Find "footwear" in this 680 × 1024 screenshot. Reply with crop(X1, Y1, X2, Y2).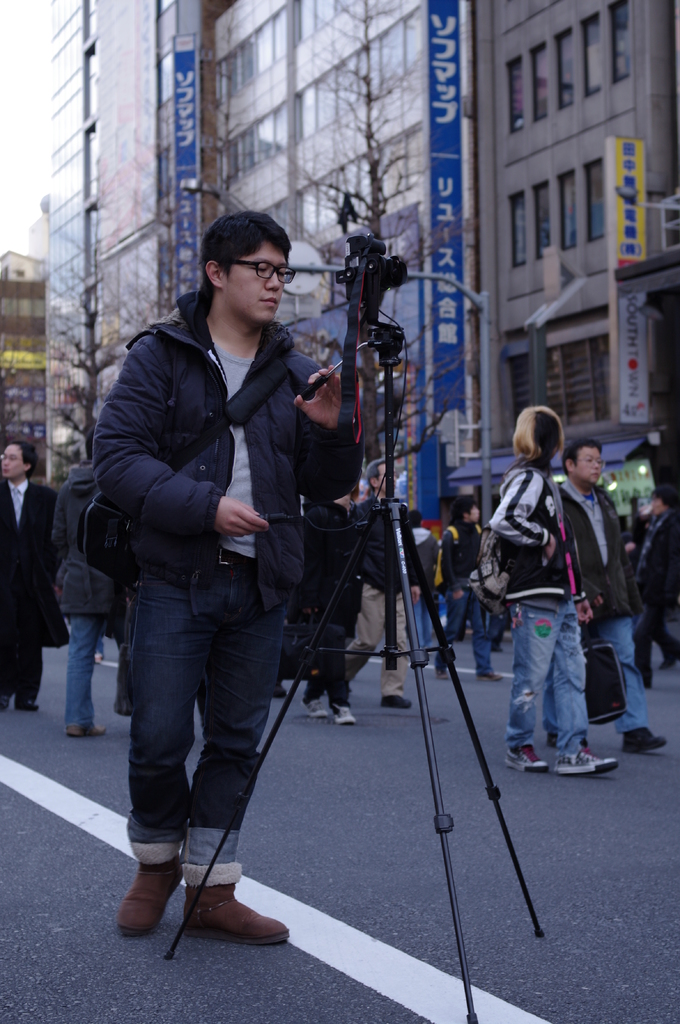
crop(11, 693, 45, 714).
